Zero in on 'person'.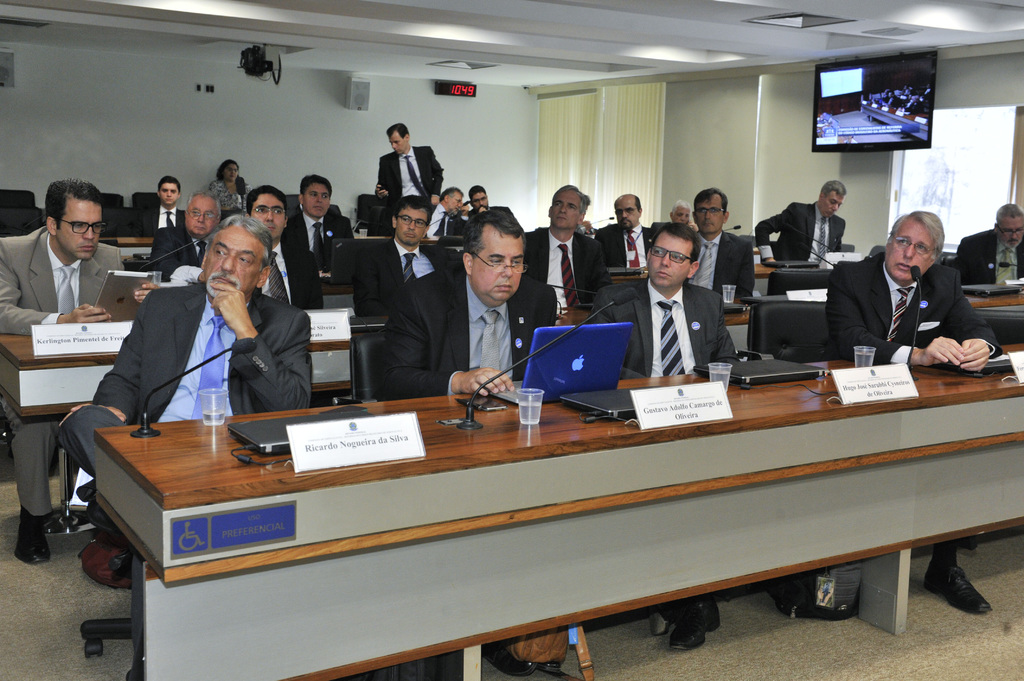
Zeroed in: detection(198, 150, 254, 213).
